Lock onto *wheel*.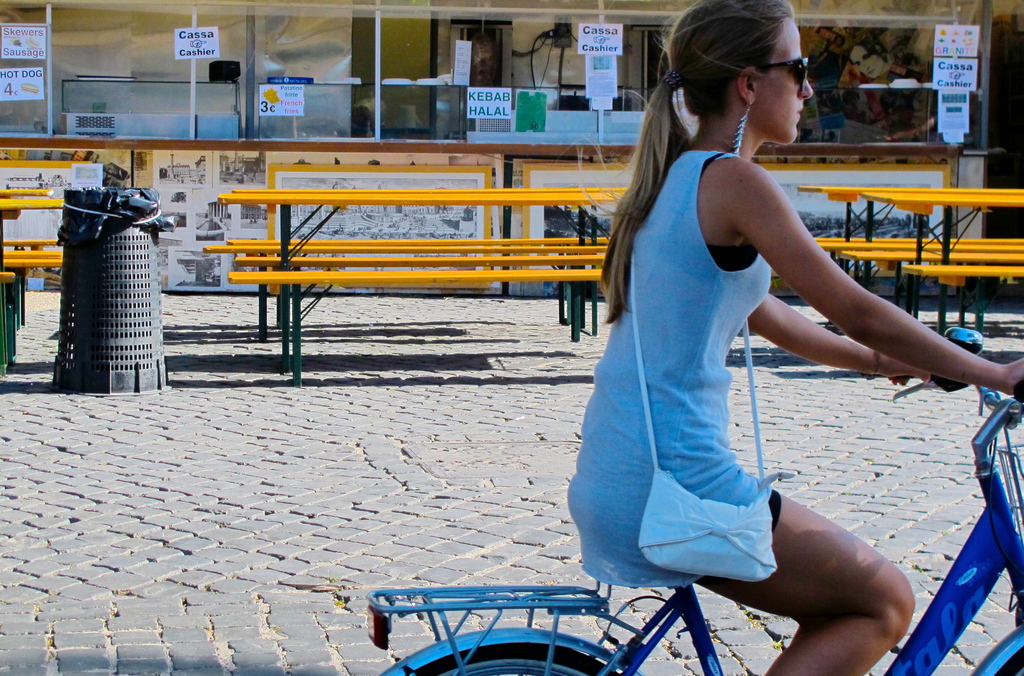
Locked: x1=378, y1=634, x2=647, y2=675.
